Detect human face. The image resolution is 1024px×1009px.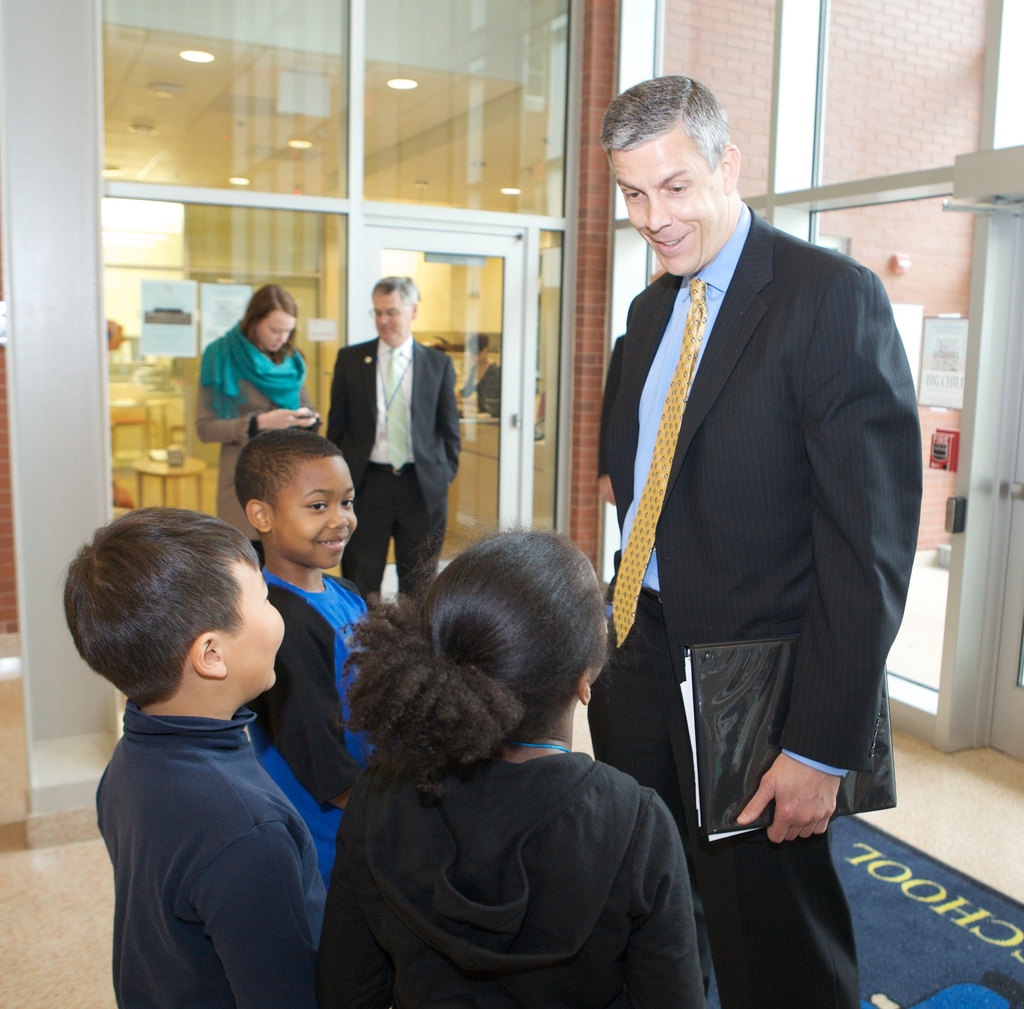
<box>214,561,288,682</box>.
